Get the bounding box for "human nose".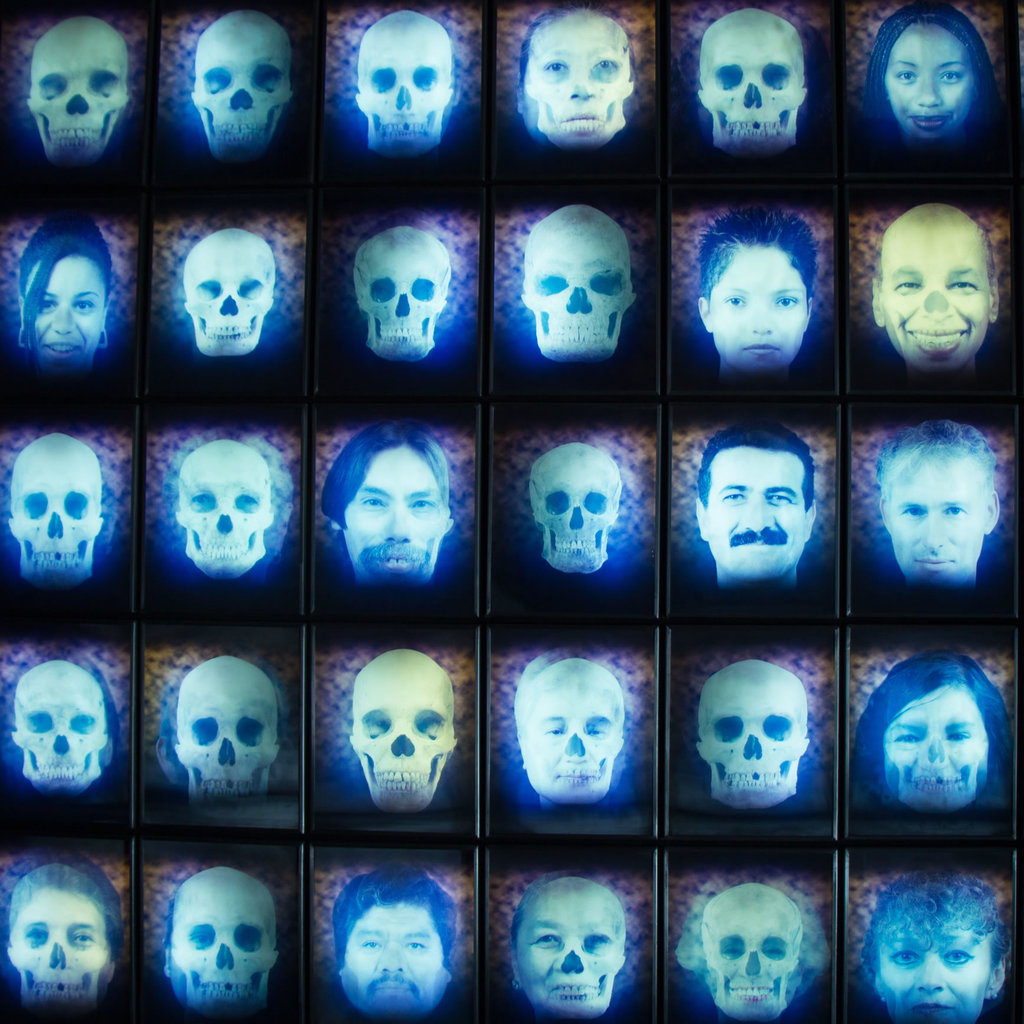
x1=44 y1=938 x2=68 y2=972.
